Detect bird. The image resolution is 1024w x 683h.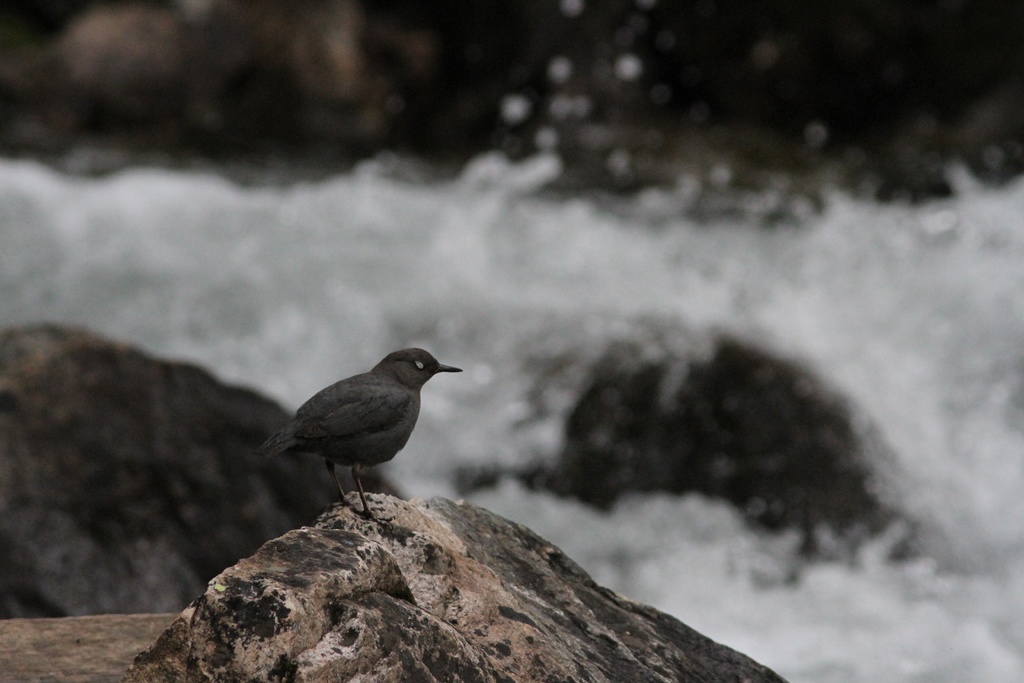
246/344/464/503.
